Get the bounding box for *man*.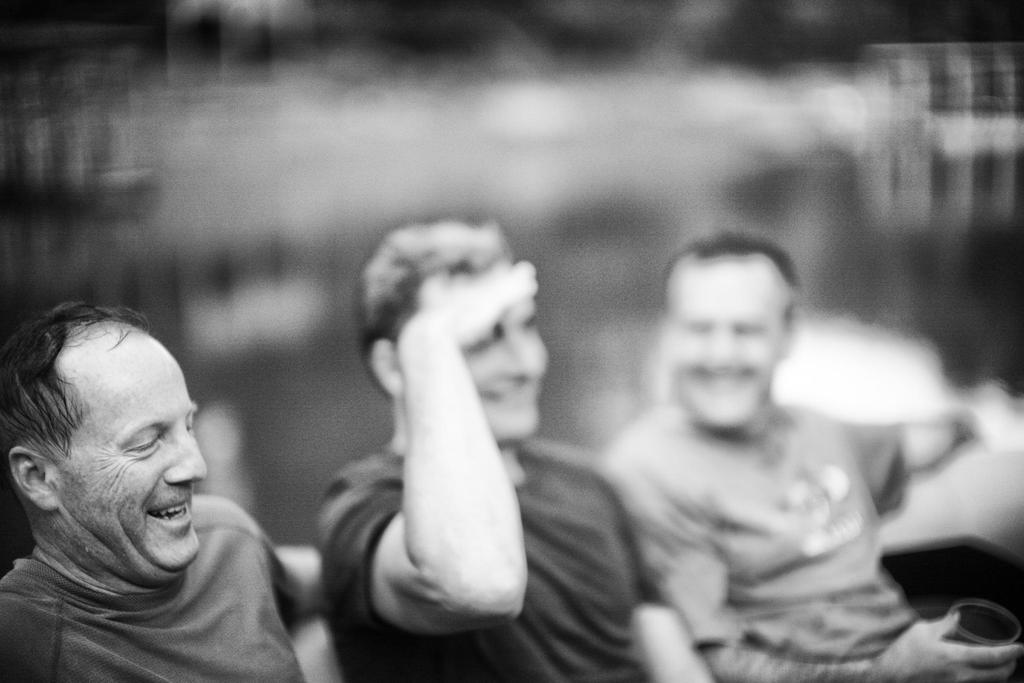
{"left": 316, "top": 217, "right": 726, "bottom": 682}.
